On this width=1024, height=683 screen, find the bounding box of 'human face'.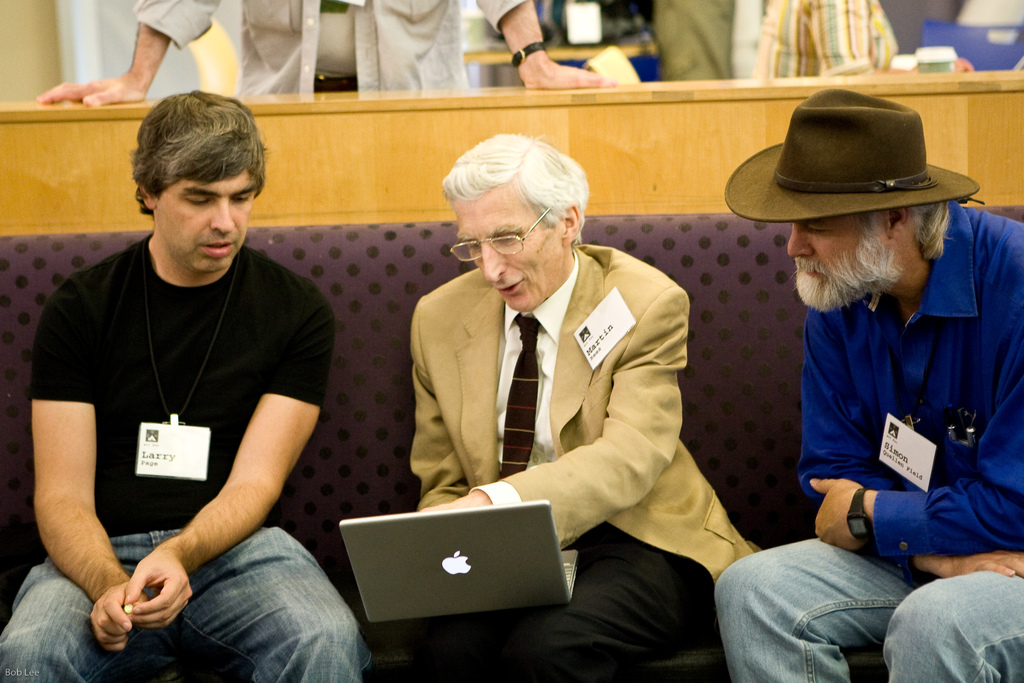
Bounding box: x1=786, y1=205, x2=890, y2=314.
